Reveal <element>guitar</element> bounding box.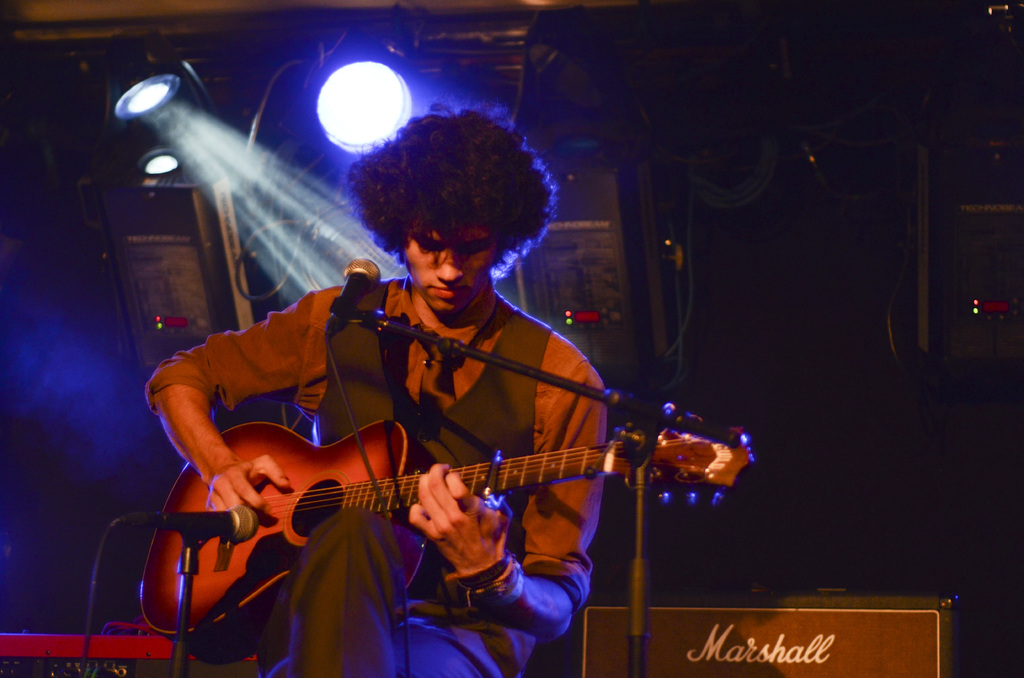
Revealed: 122 382 726 625.
